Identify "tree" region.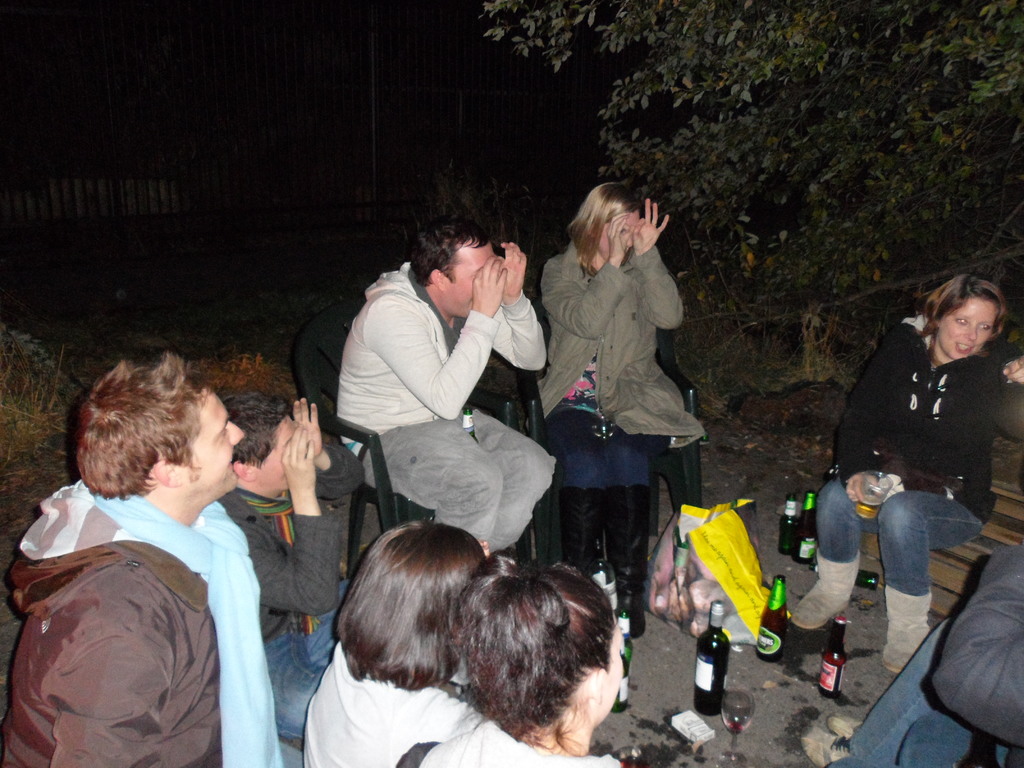
Region: region(472, 0, 1021, 346).
